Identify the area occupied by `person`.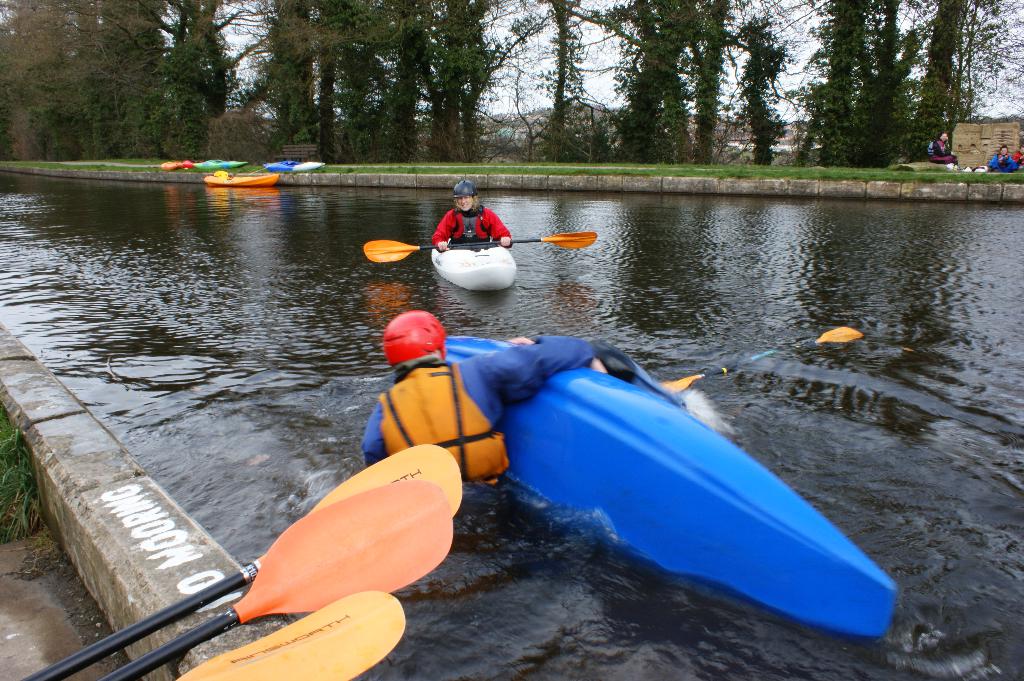
Area: [986, 145, 1017, 173].
